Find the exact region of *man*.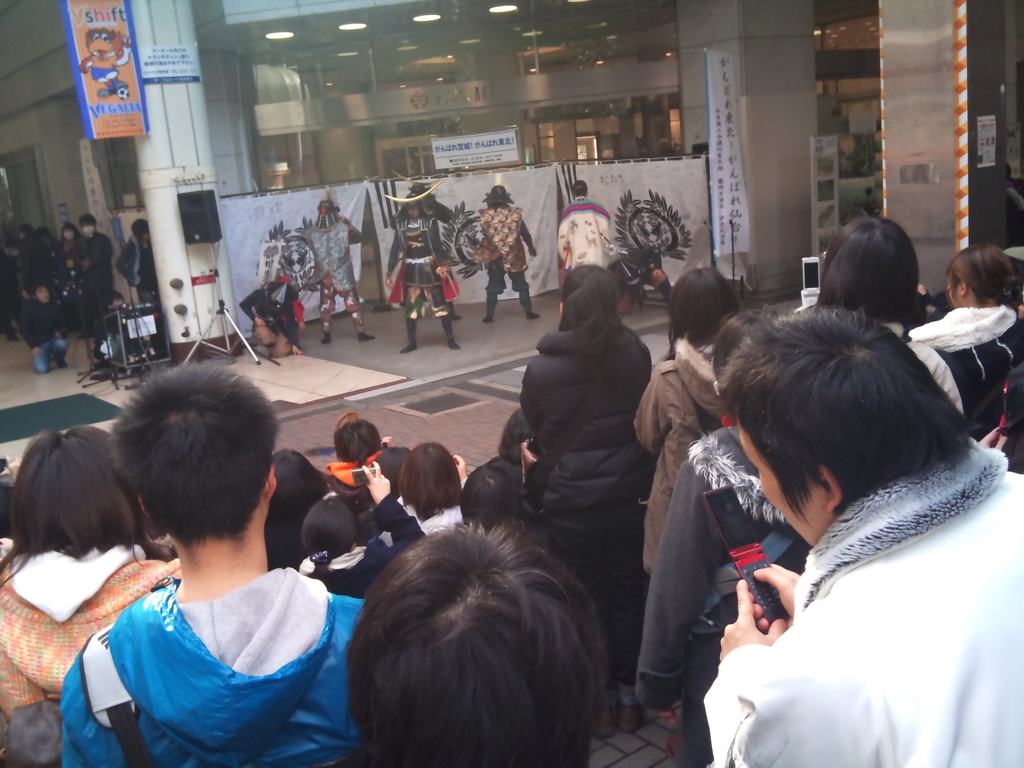
Exact region: <region>75, 216, 113, 331</region>.
